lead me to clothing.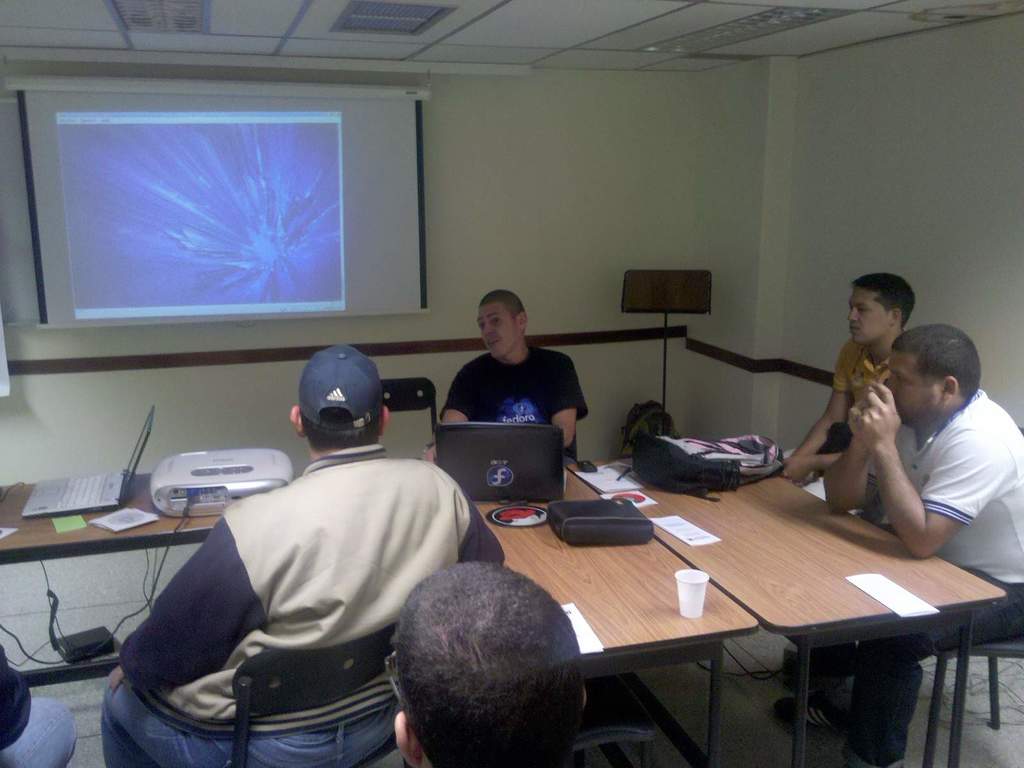
Lead to 833, 340, 900, 503.
